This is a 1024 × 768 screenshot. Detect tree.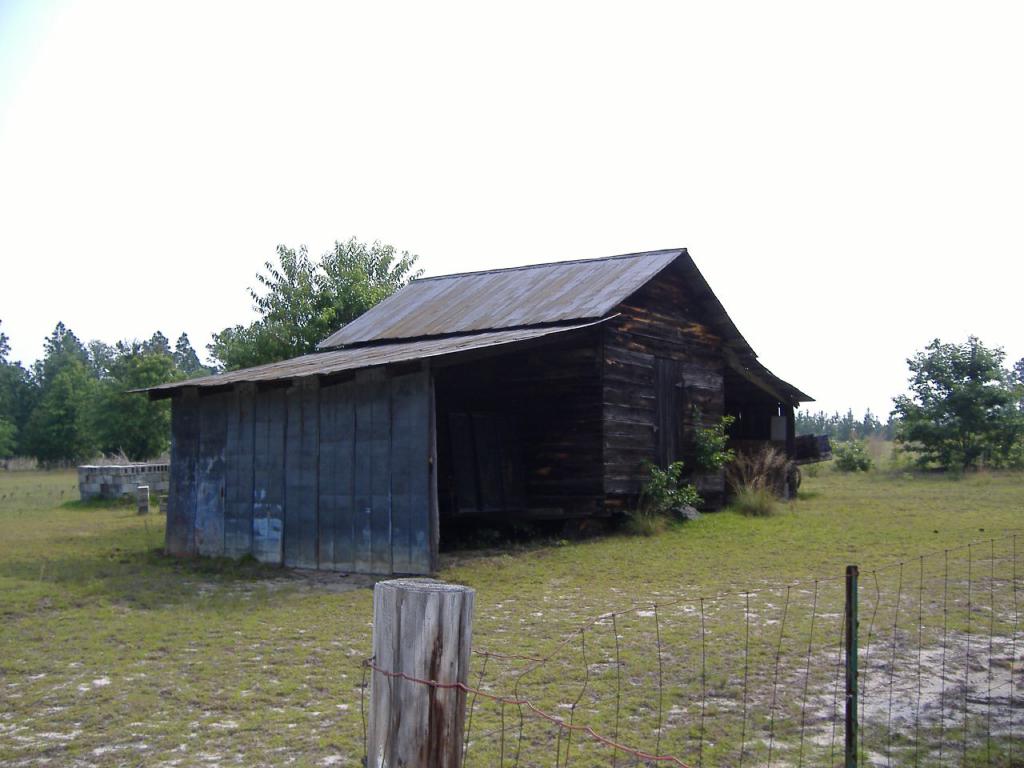
{"left": 203, "top": 232, "right": 431, "bottom": 374}.
